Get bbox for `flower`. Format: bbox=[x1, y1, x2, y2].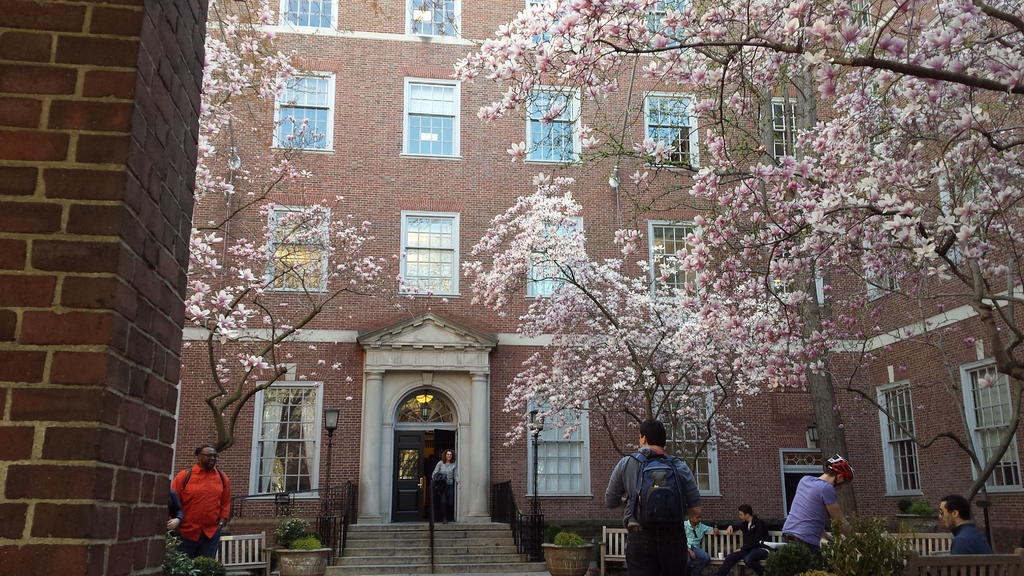
bbox=[332, 359, 342, 372].
